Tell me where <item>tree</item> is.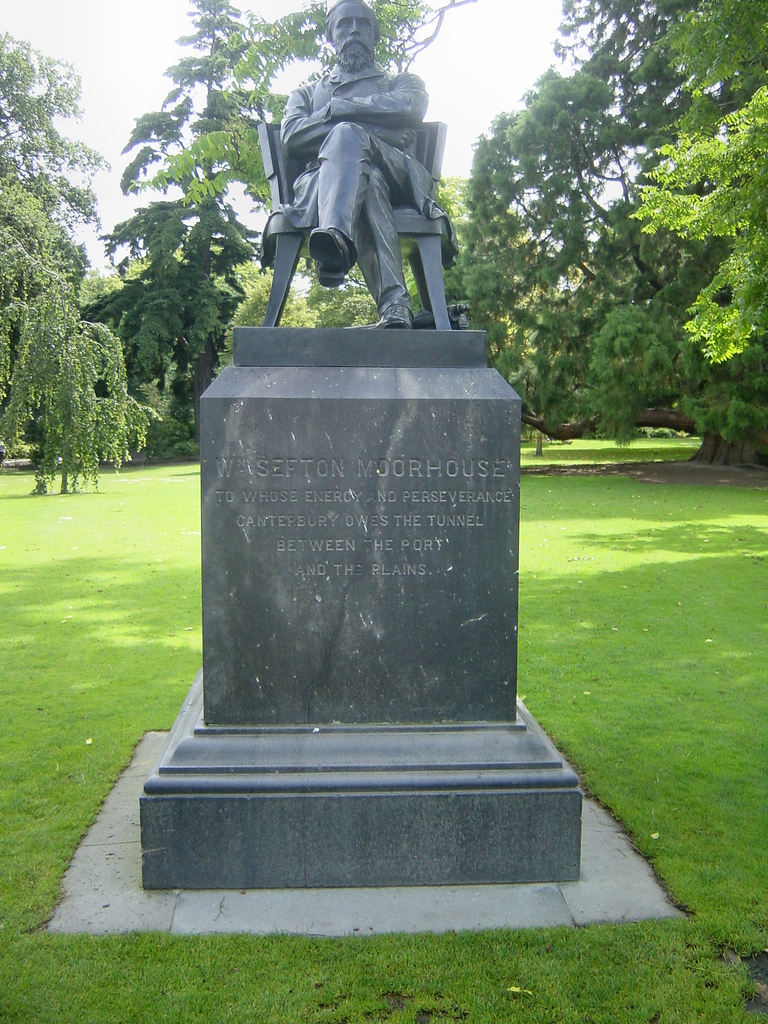
<item>tree</item> is at region(0, 29, 157, 478).
